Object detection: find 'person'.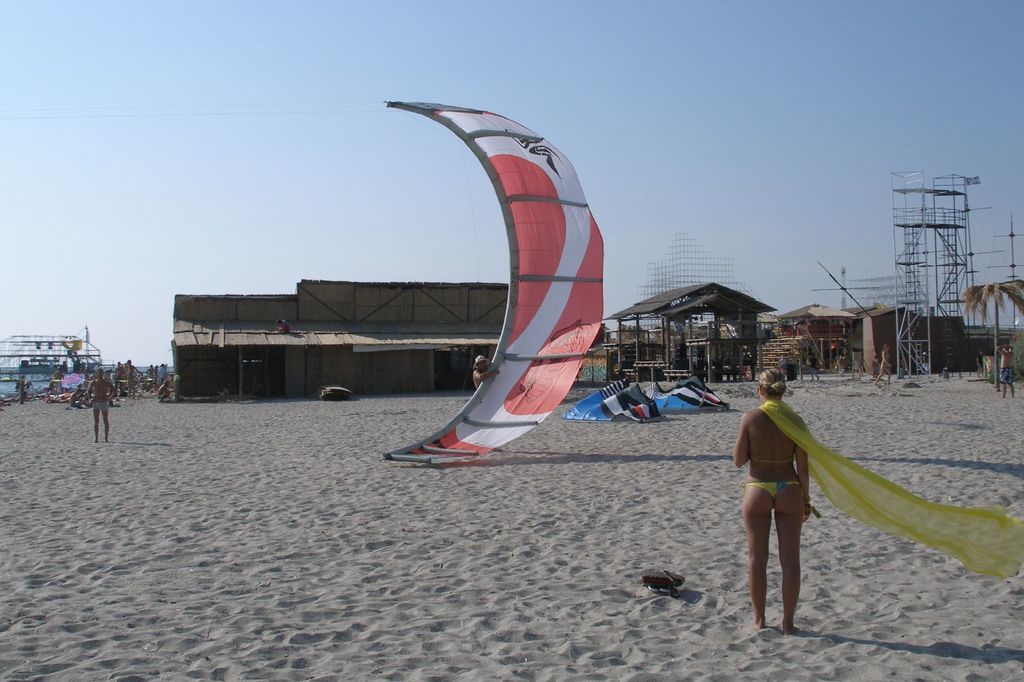
Rect(83, 362, 114, 443).
